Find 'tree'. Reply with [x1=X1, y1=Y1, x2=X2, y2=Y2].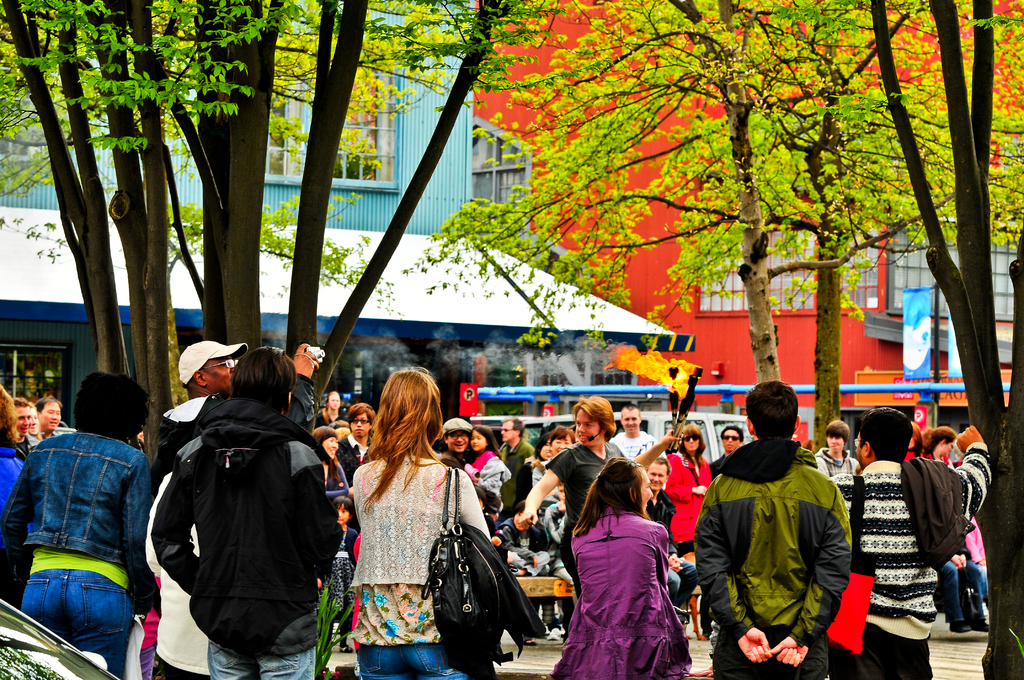
[x1=400, y1=0, x2=952, y2=551].
